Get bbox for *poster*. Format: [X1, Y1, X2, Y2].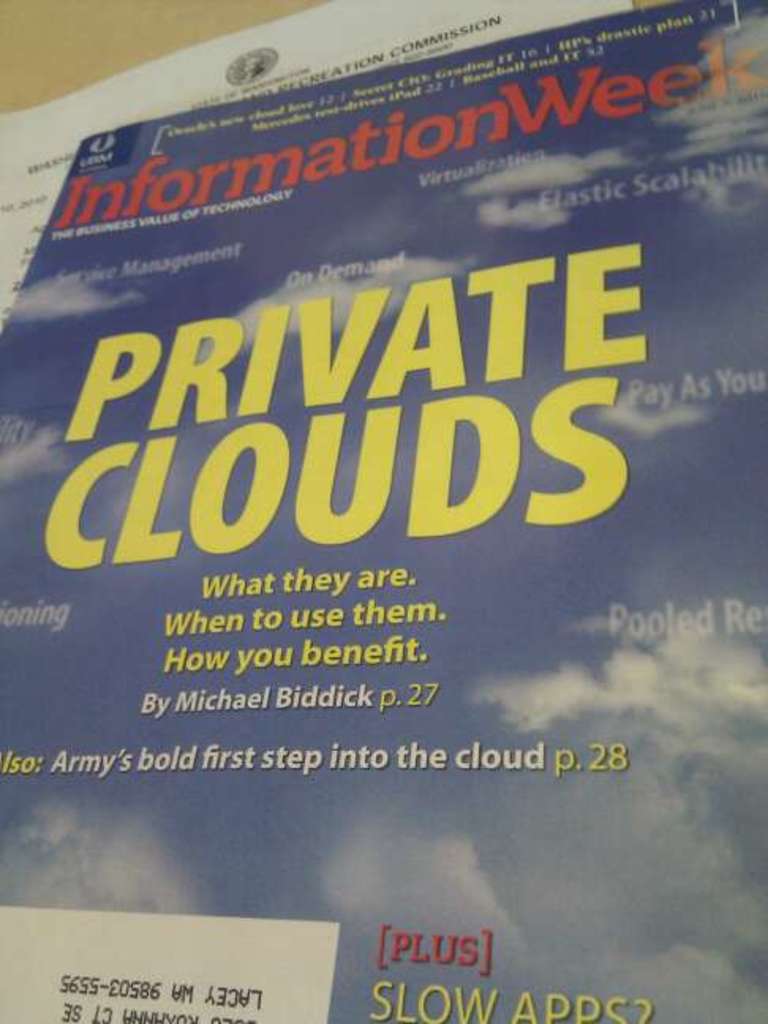
[0, 0, 765, 1022].
